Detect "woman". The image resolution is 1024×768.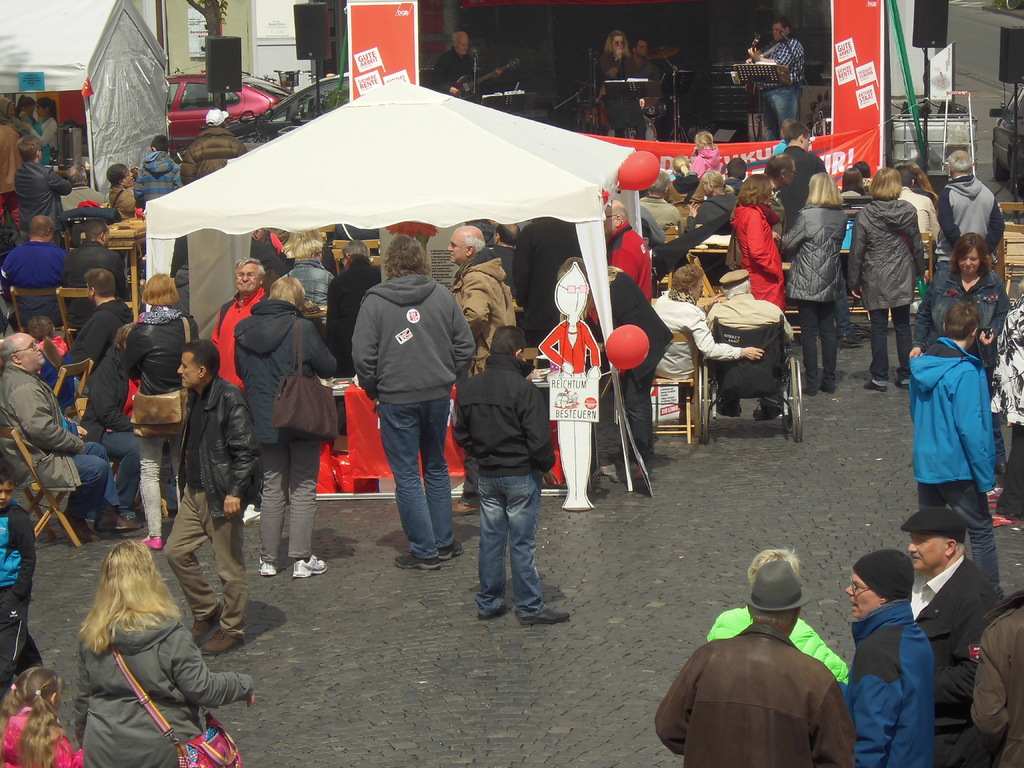
[left=117, top=273, right=202, bottom=554].
